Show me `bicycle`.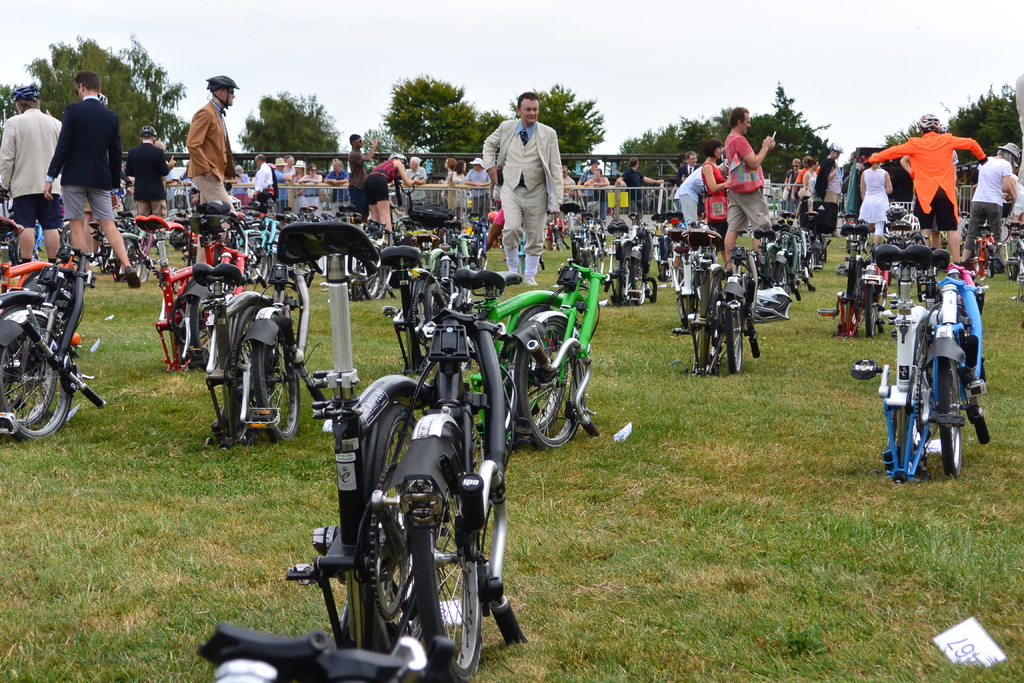
`bicycle` is here: <box>666,256,756,370</box>.
